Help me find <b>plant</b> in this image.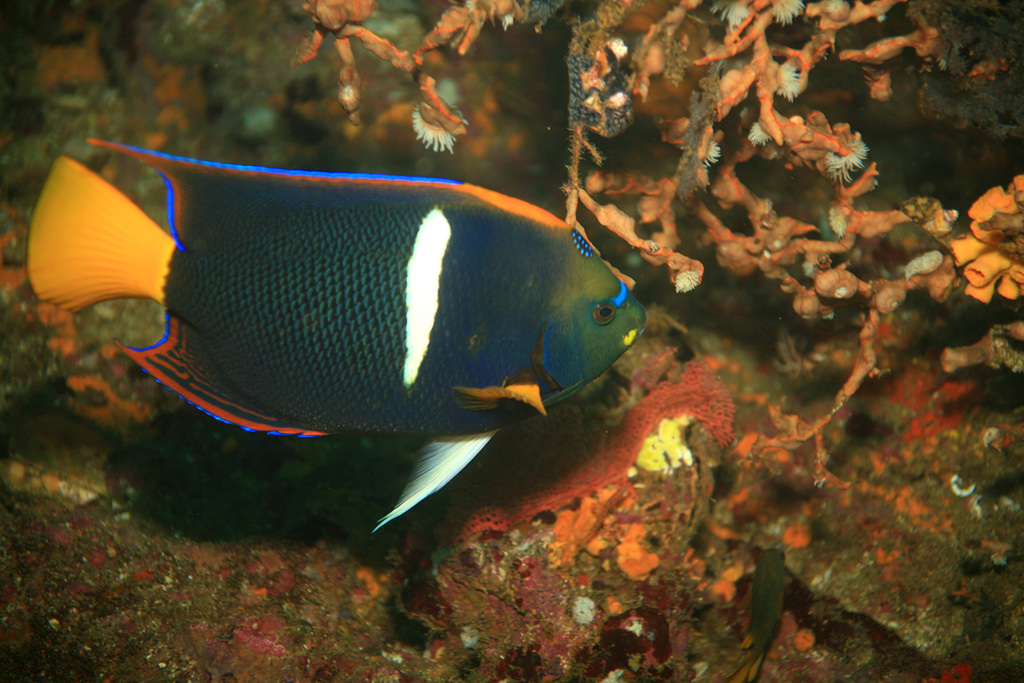
Found it: box(285, 0, 1023, 443).
